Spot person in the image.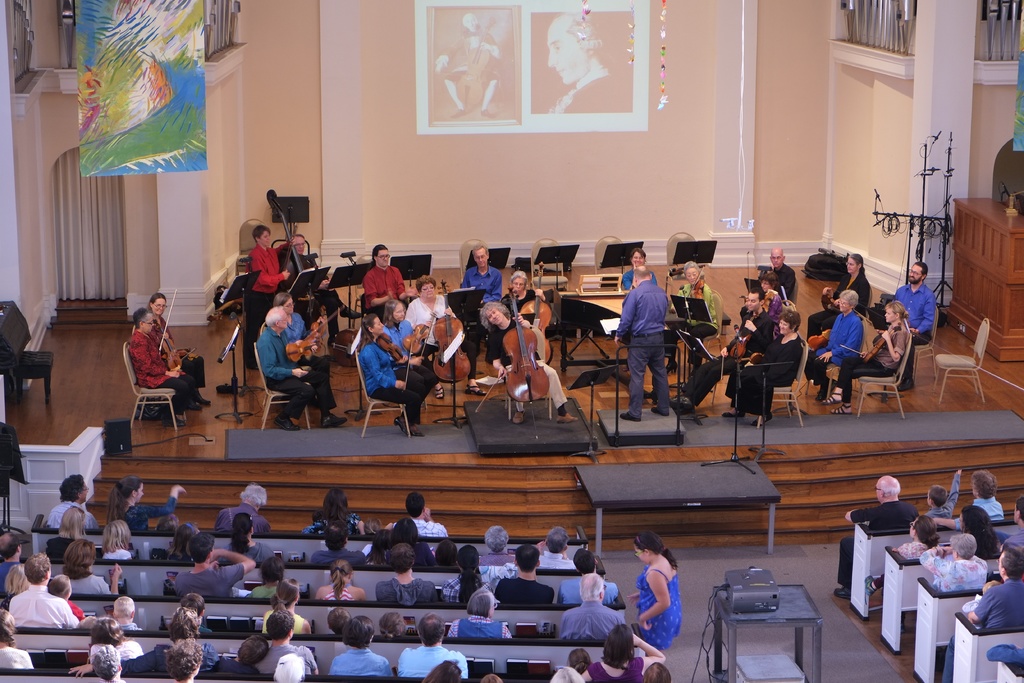
person found at bbox=(634, 534, 683, 644).
